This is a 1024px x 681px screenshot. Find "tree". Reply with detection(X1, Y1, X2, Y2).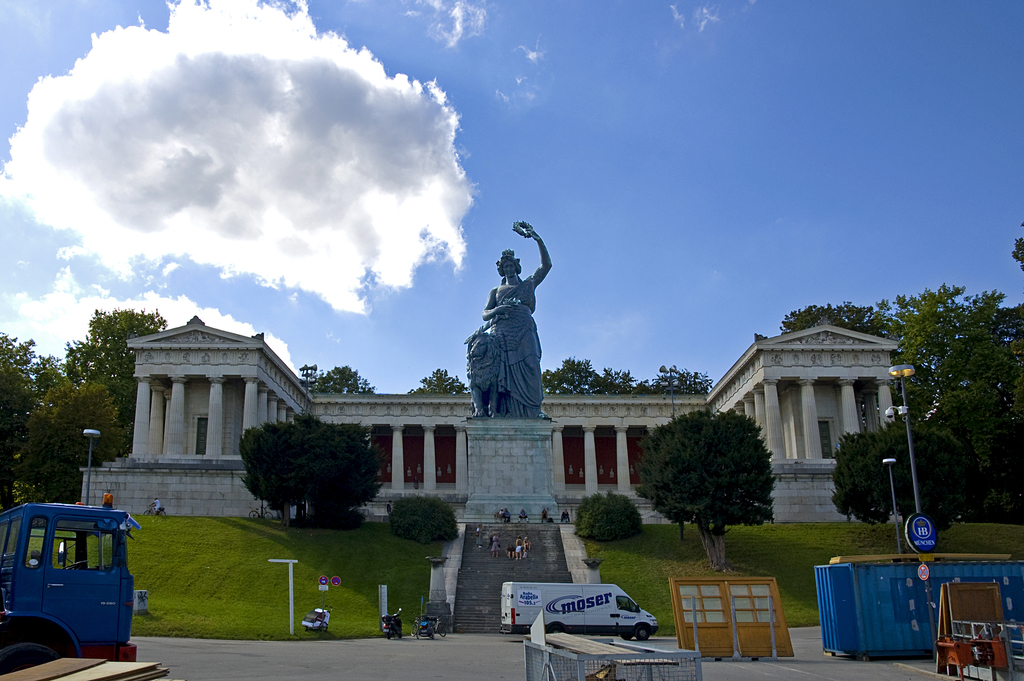
detection(537, 361, 716, 398).
